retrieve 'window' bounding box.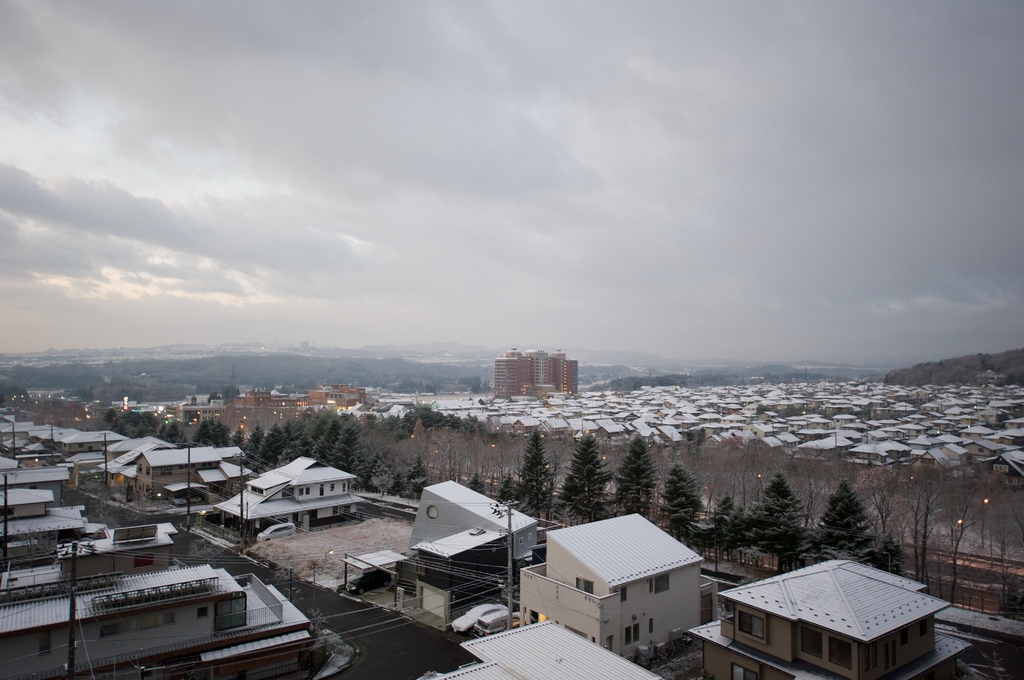
Bounding box: [x1=831, y1=643, x2=851, y2=659].
